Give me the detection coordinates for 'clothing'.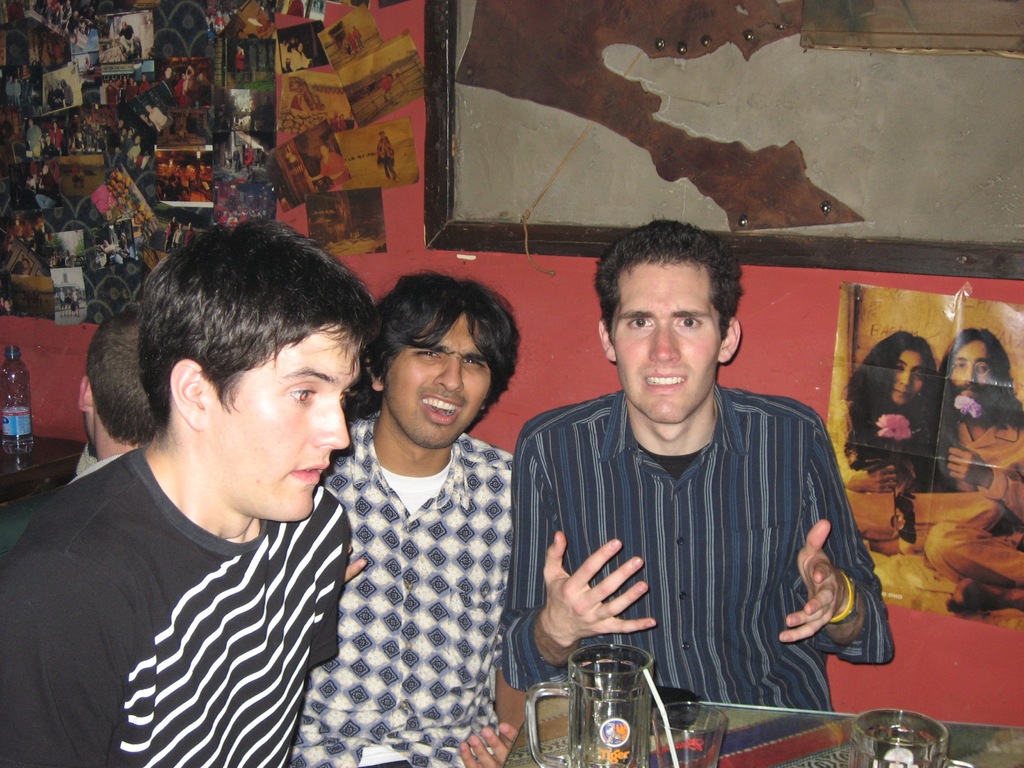
172,230,182,247.
